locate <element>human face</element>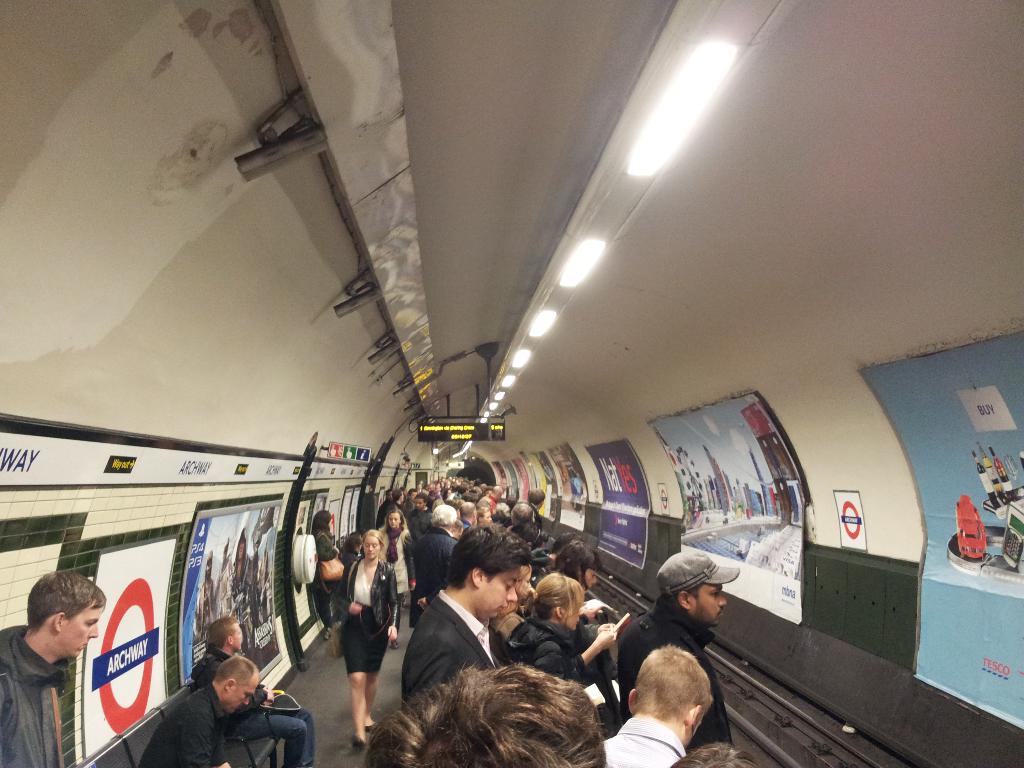
695 582 730 625
